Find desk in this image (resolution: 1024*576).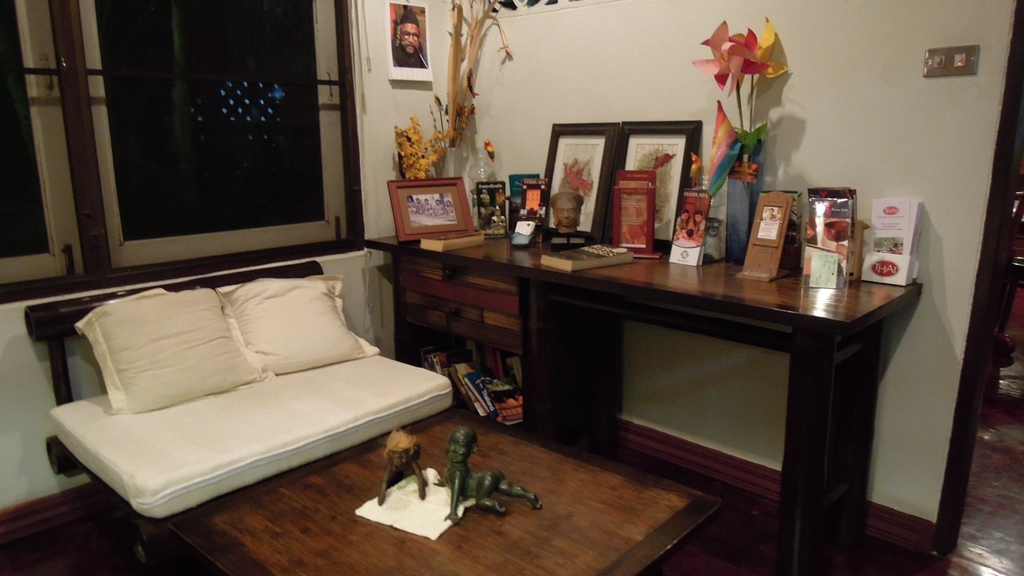
crop(387, 209, 936, 521).
